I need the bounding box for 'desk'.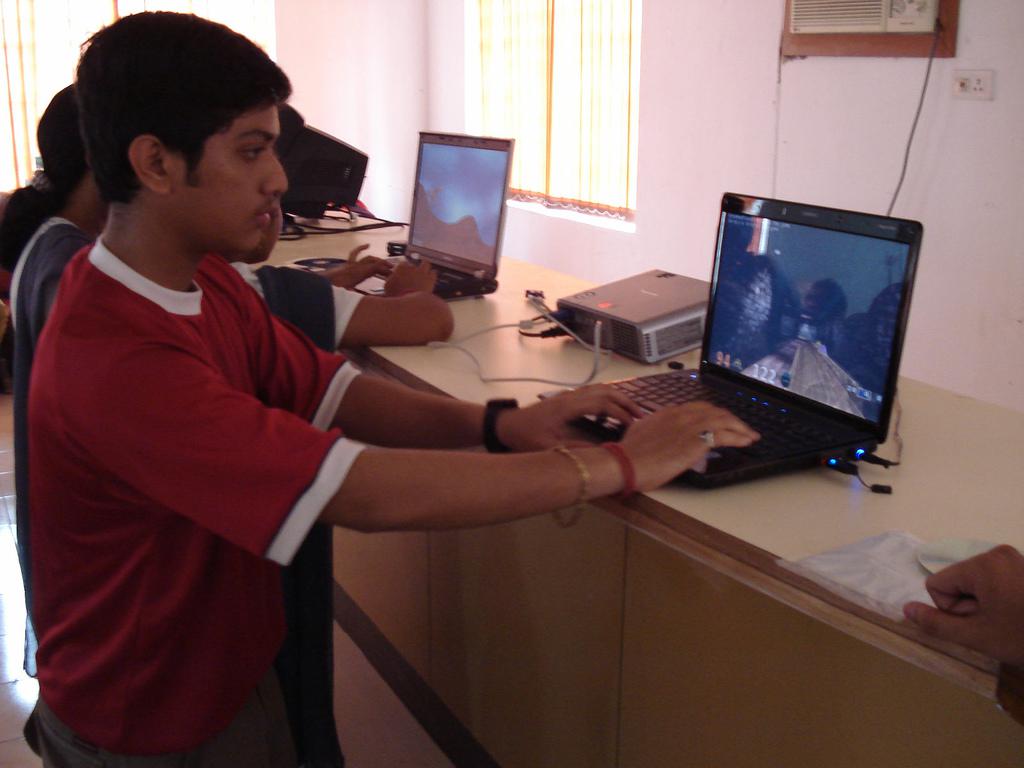
Here it is: rect(60, 228, 939, 722).
